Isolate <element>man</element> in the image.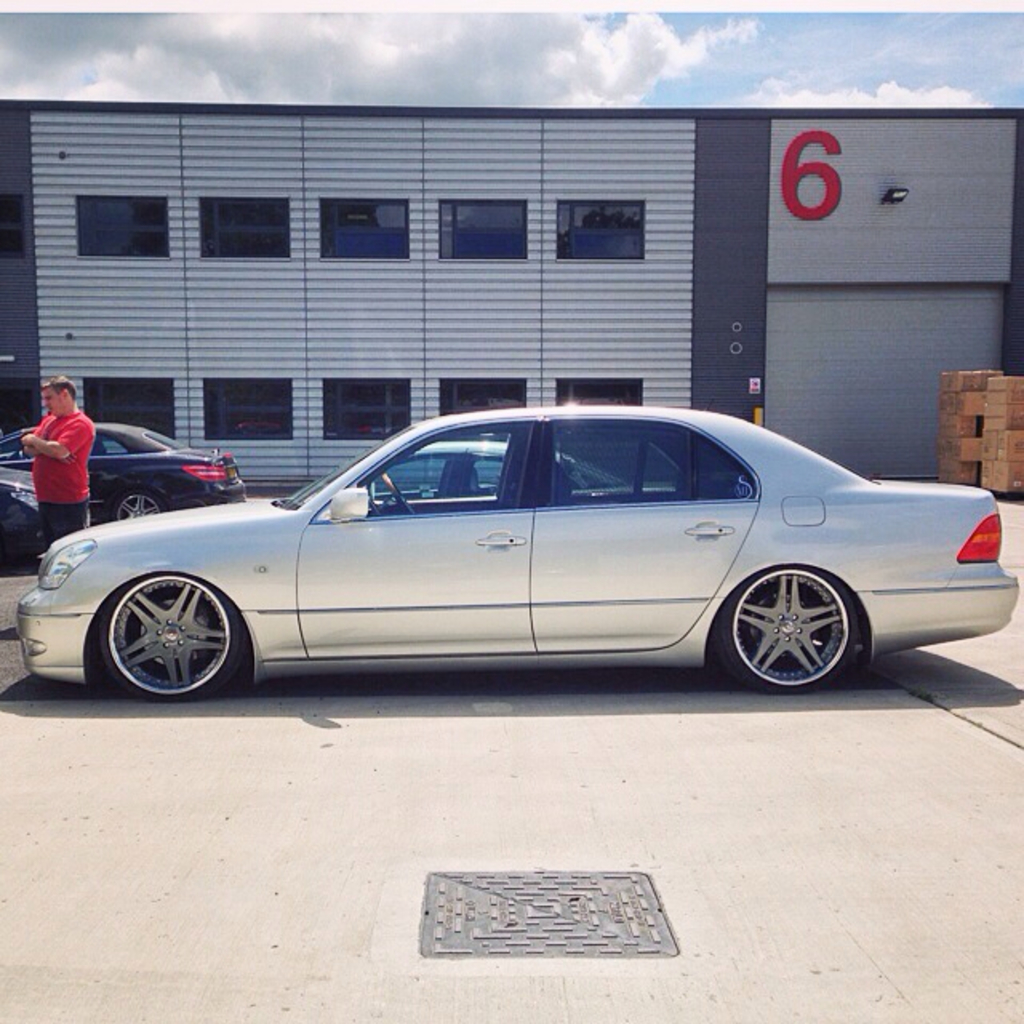
Isolated region: 6, 368, 104, 528.
